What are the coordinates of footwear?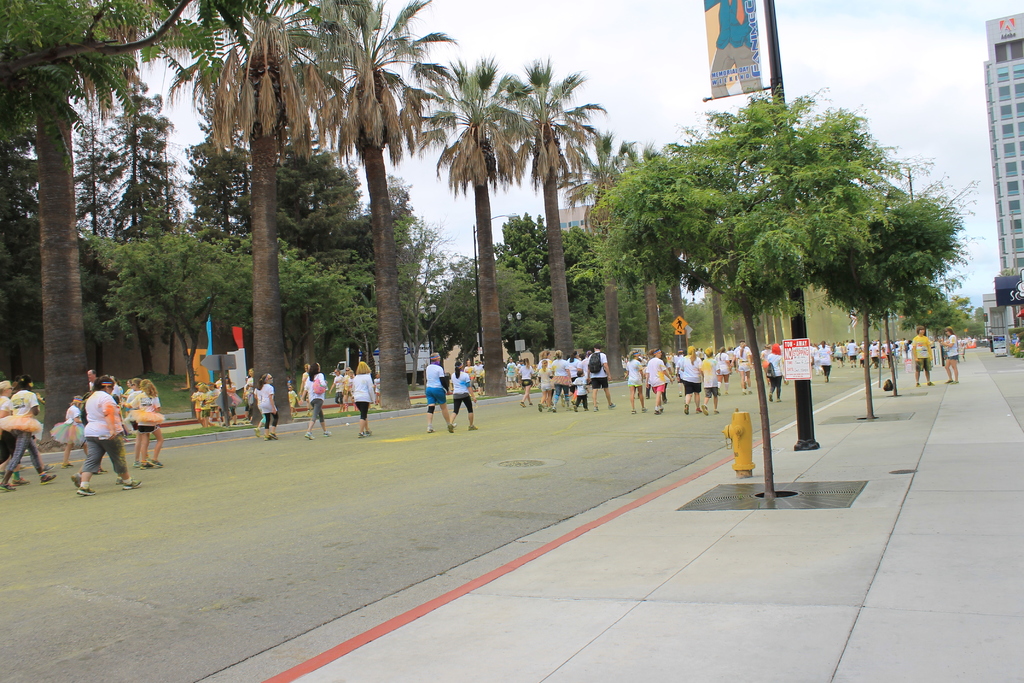
x1=469, y1=424, x2=477, y2=430.
